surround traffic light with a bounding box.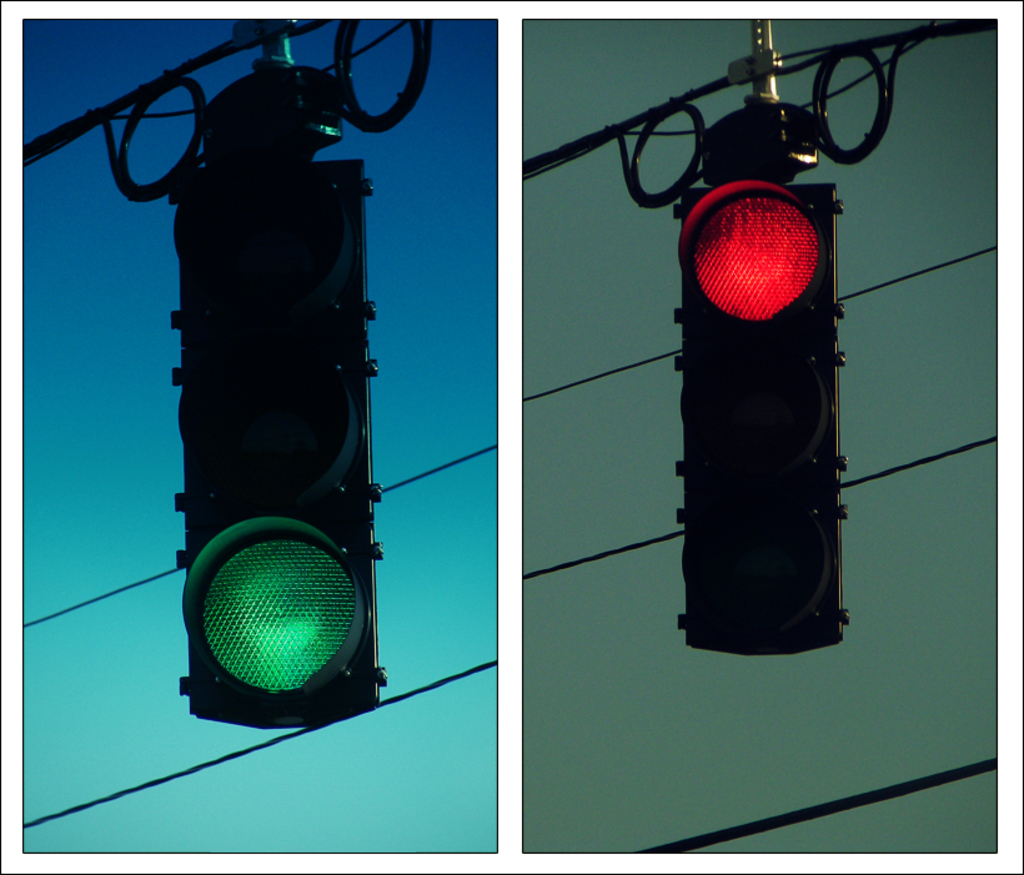
(x1=672, y1=21, x2=852, y2=658).
